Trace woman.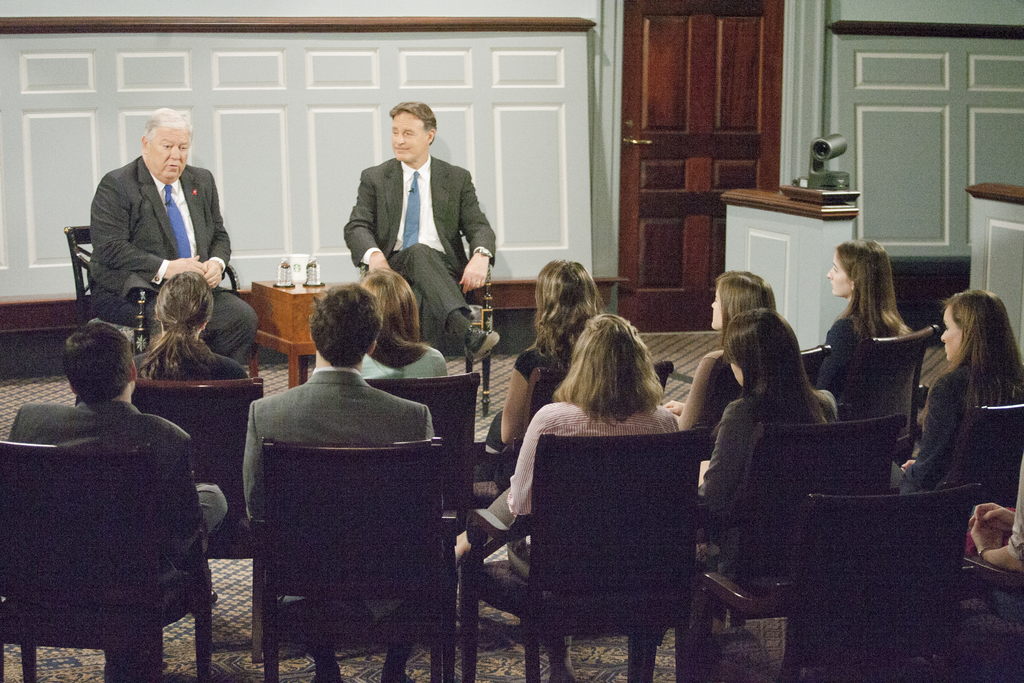
Traced to <box>904,276,1016,508</box>.
